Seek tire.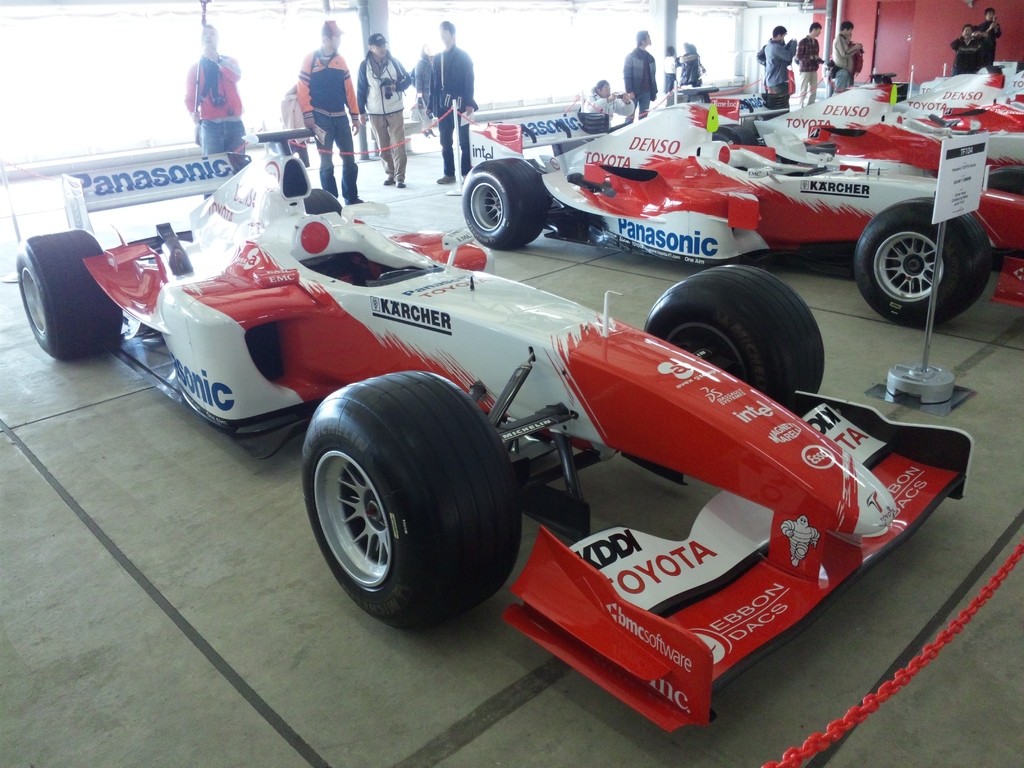
(983, 164, 1023, 197).
